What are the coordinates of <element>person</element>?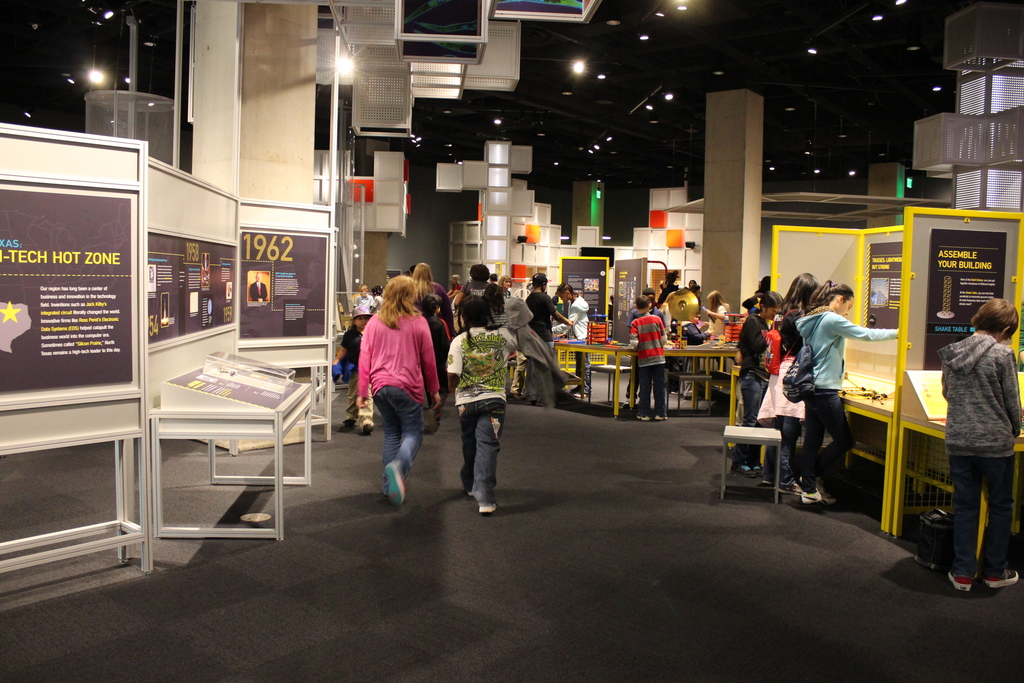
locate(446, 295, 517, 513).
